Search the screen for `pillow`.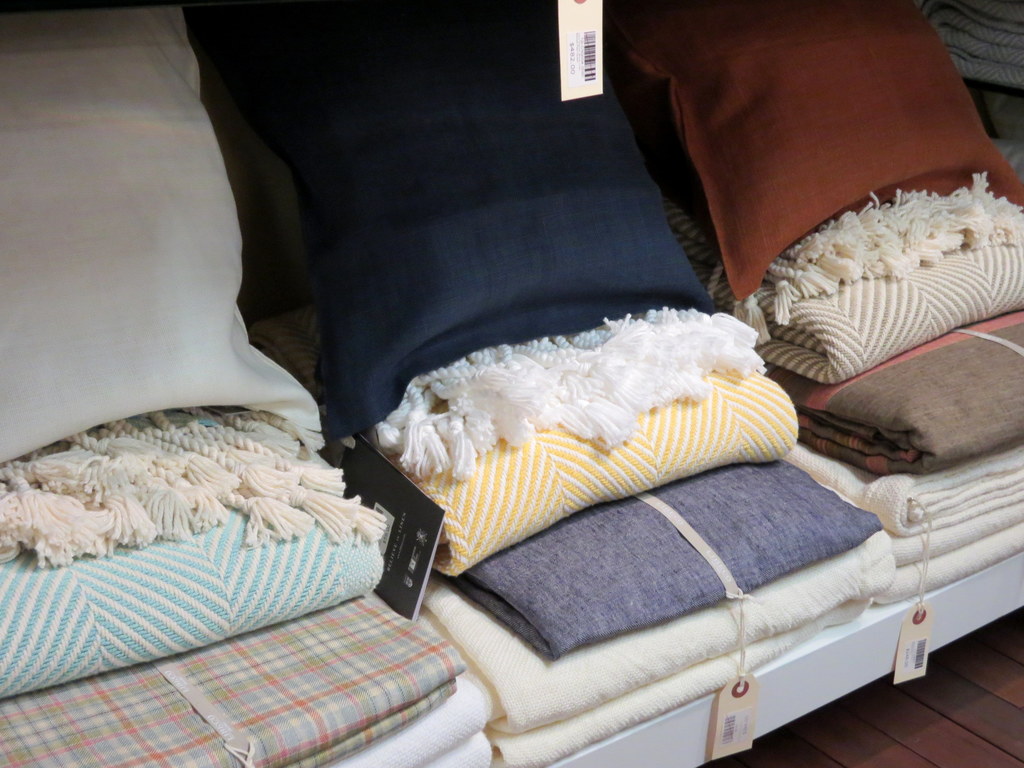
Found at detection(639, 0, 1023, 323).
